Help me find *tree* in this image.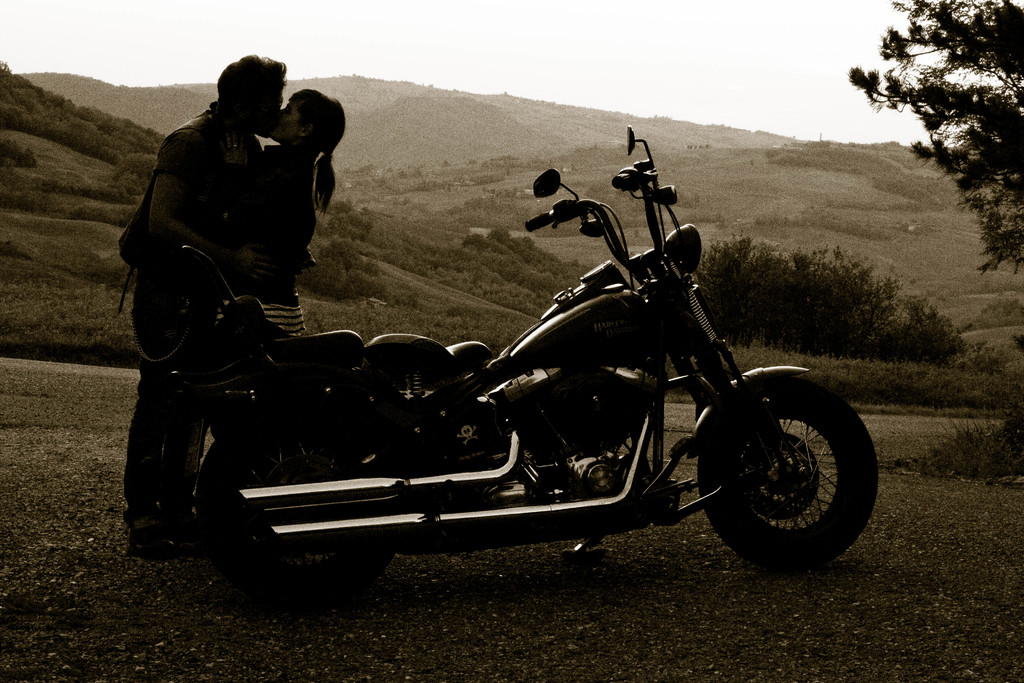
Found it: left=834, top=0, right=1023, bottom=277.
